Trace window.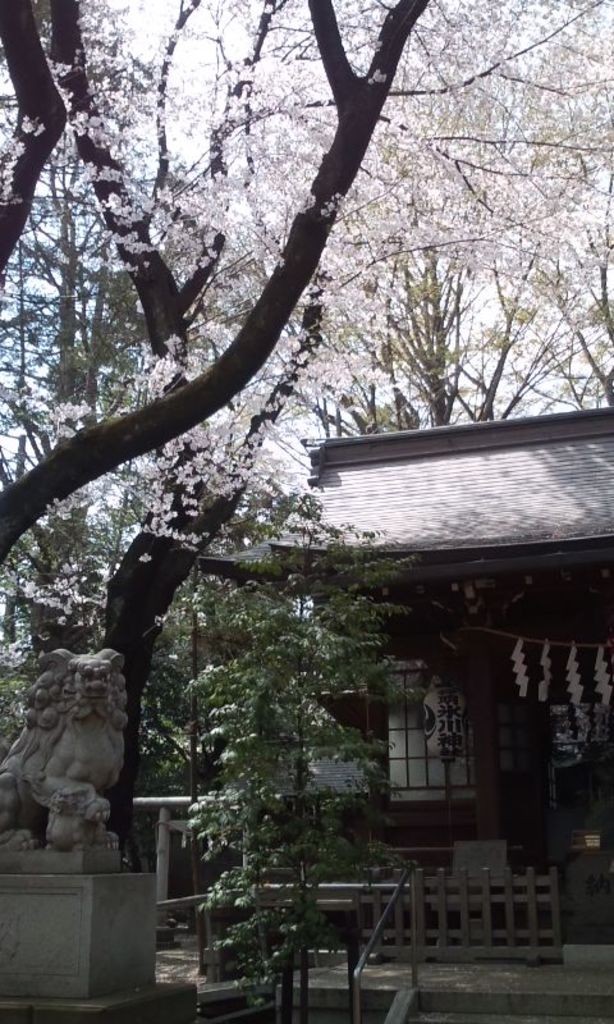
Traced to x1=379 y1=653 x2=492 y2=808.
